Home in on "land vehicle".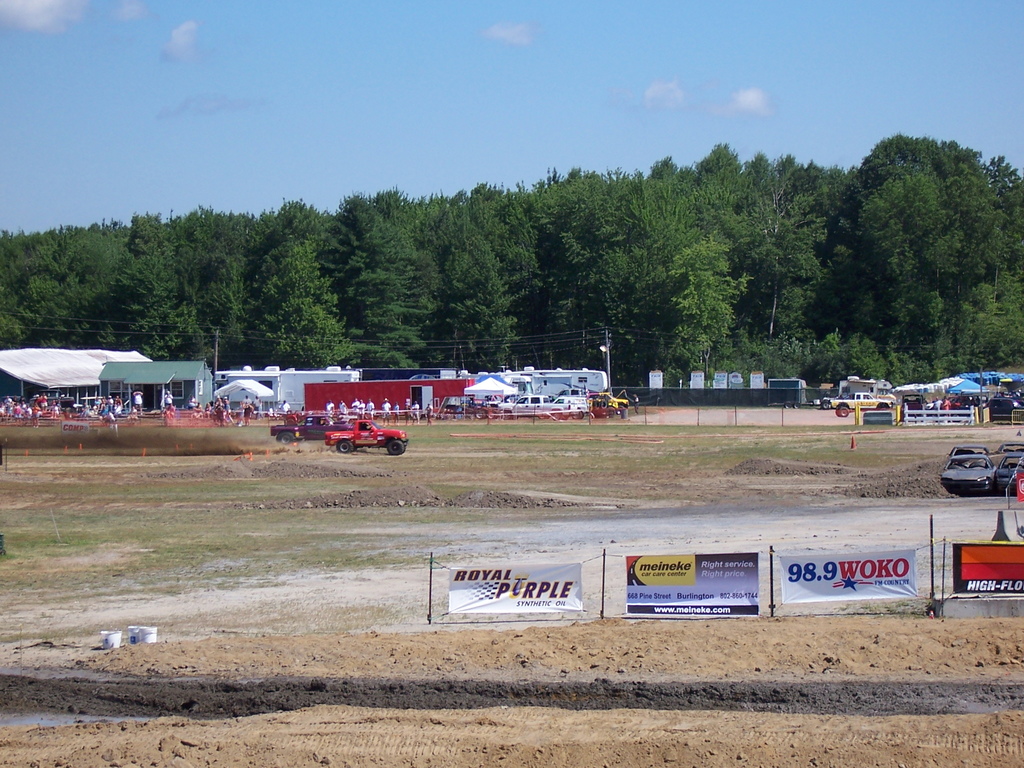
Homed in at l=949, t=444, r=993, b=457.
